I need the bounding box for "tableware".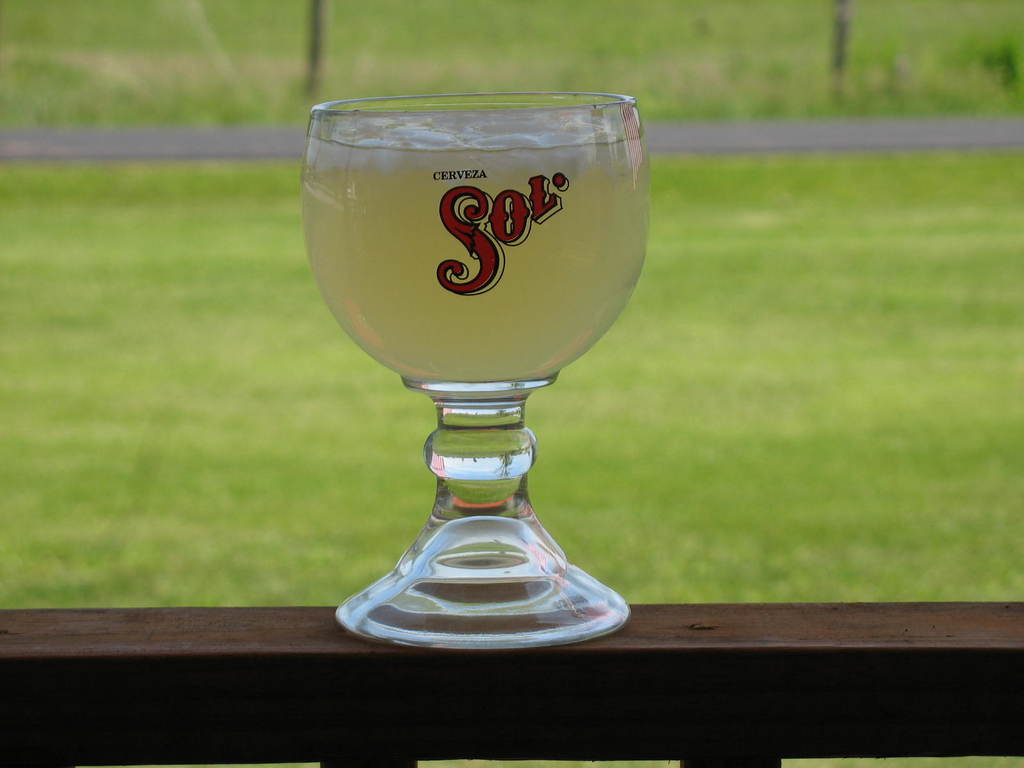
Here it is: bbox=(293, 95, 670, 664).
